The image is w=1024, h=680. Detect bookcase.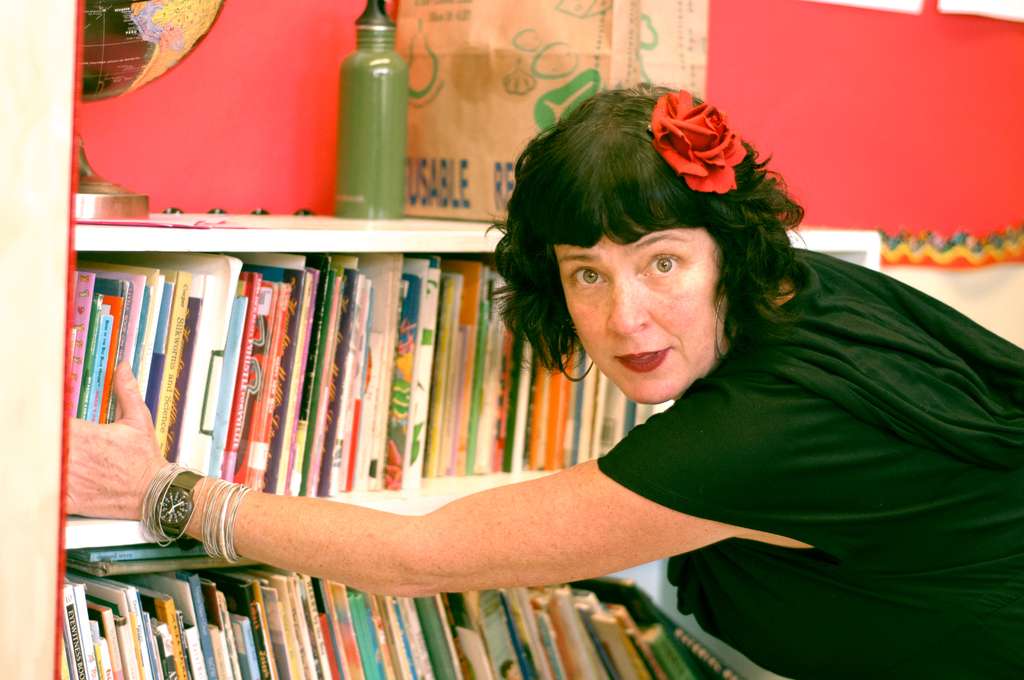
Detection: detection(0, 210, 880, 679).
